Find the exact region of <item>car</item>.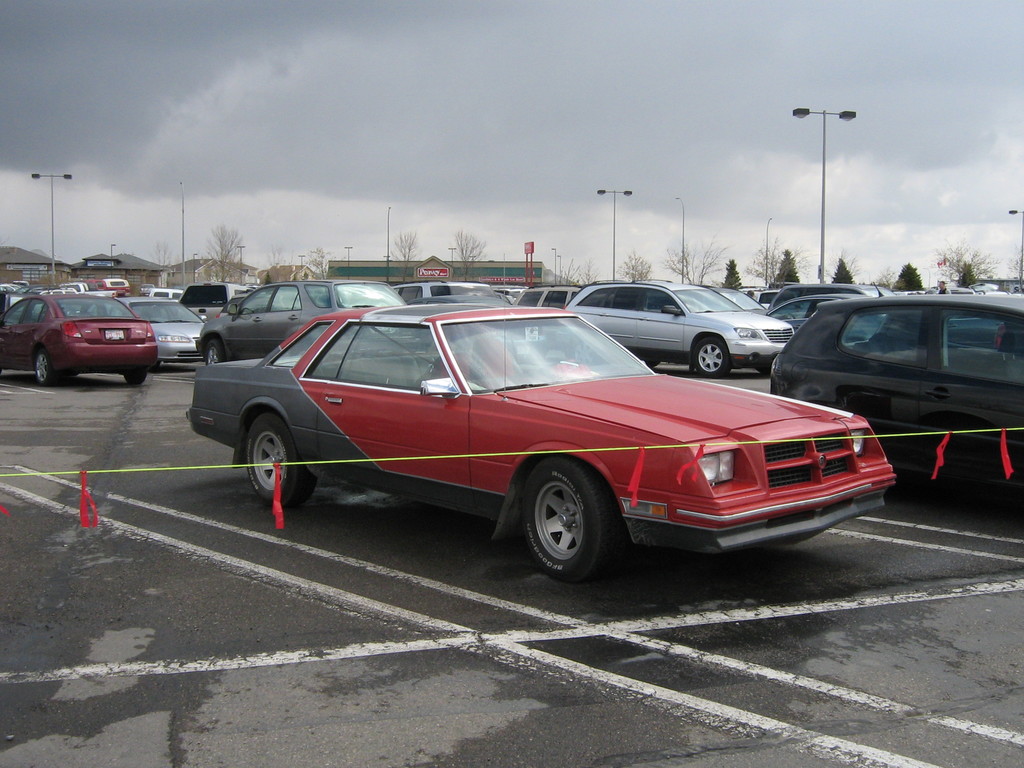
Exact region: [x1=561, y1=274, x2=799, y2=376].
